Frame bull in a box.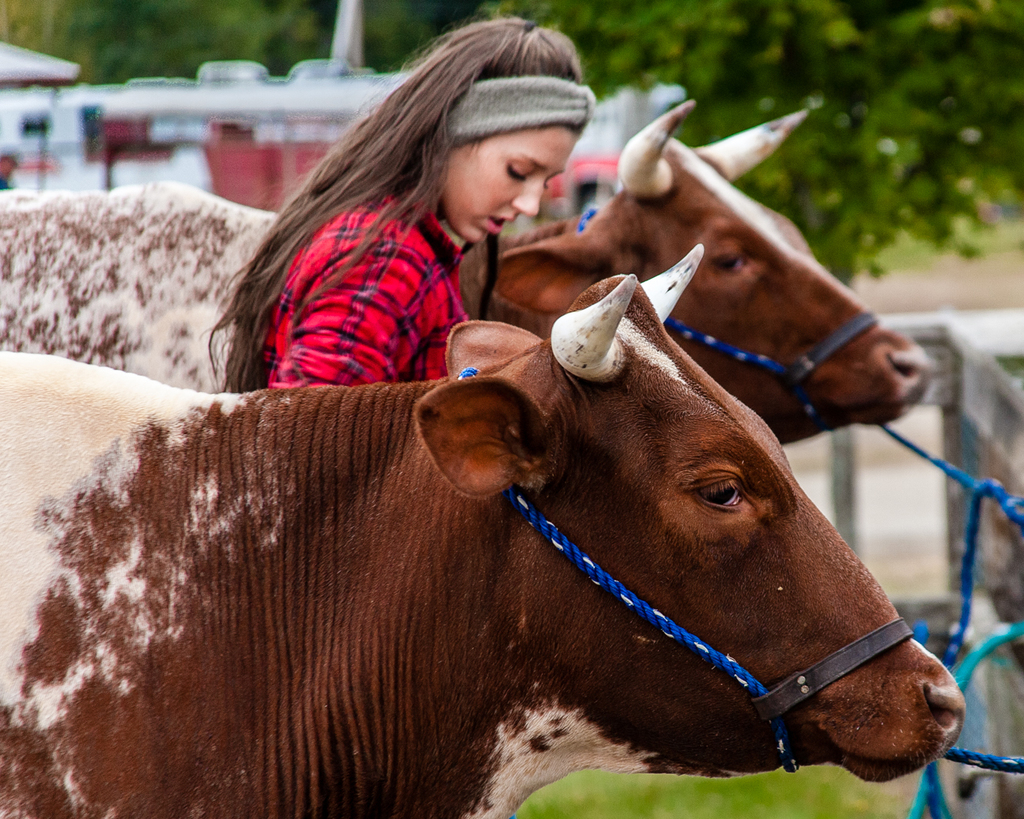
(left=0, top=239, right=972, bottom=818).
